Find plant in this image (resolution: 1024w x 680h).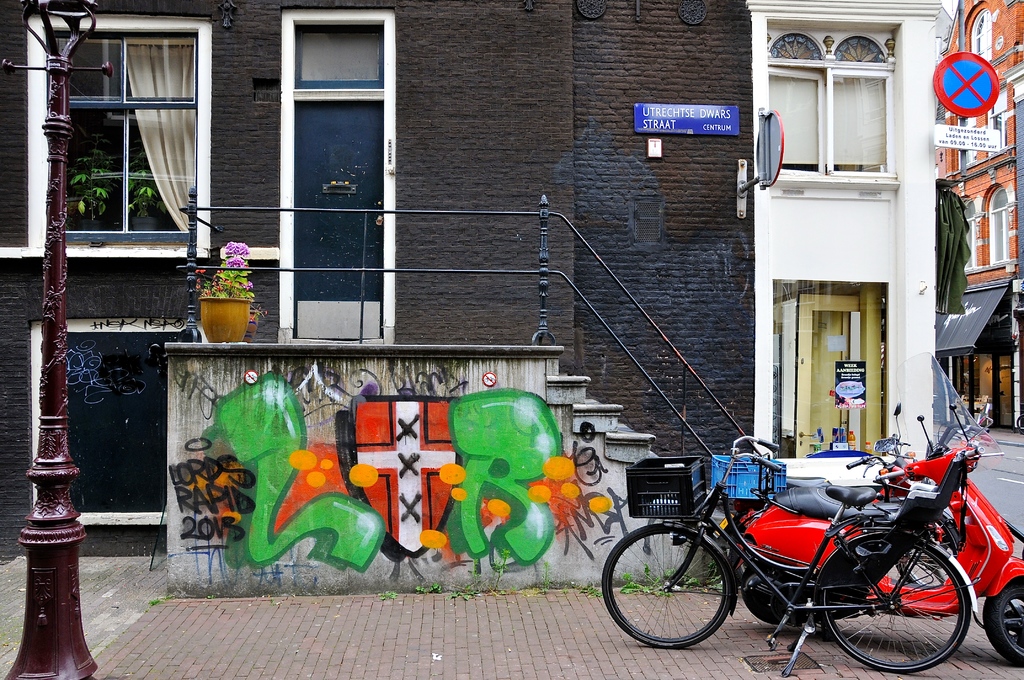
crop(572, 585, 598, 598).
